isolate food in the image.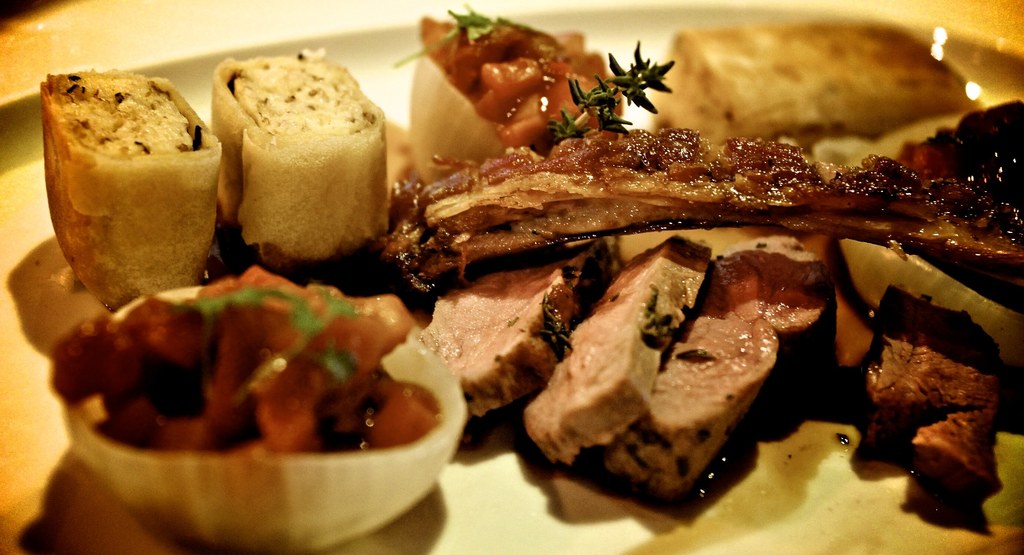
Isolated region: (x1=206, y1=51, x2=390, y2=270).
